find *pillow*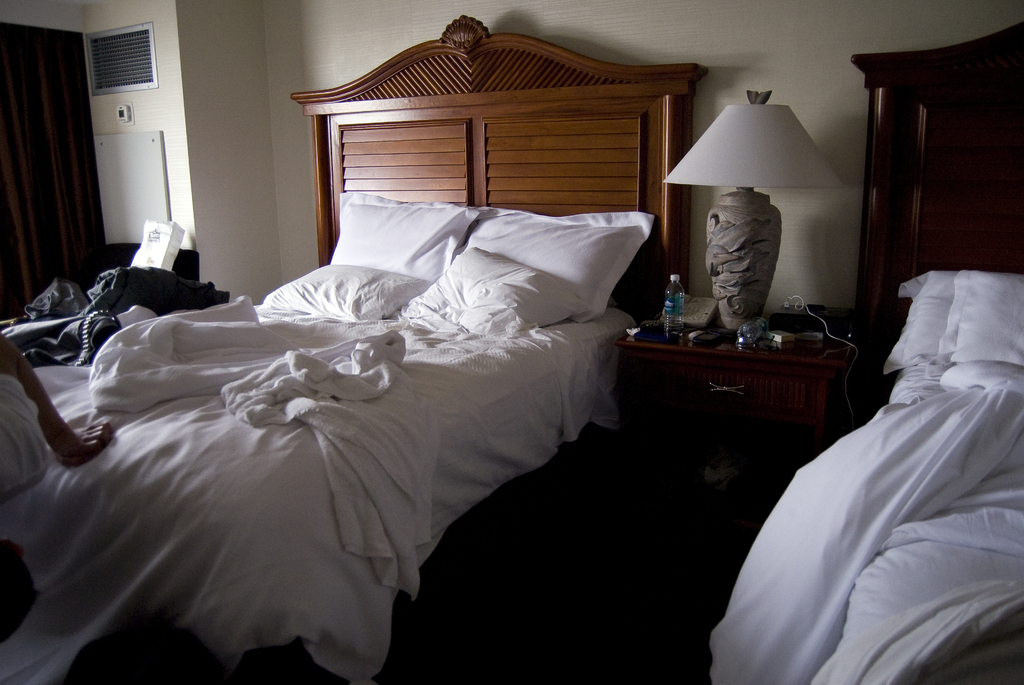
bbox=[326, 188, 483, 276]
